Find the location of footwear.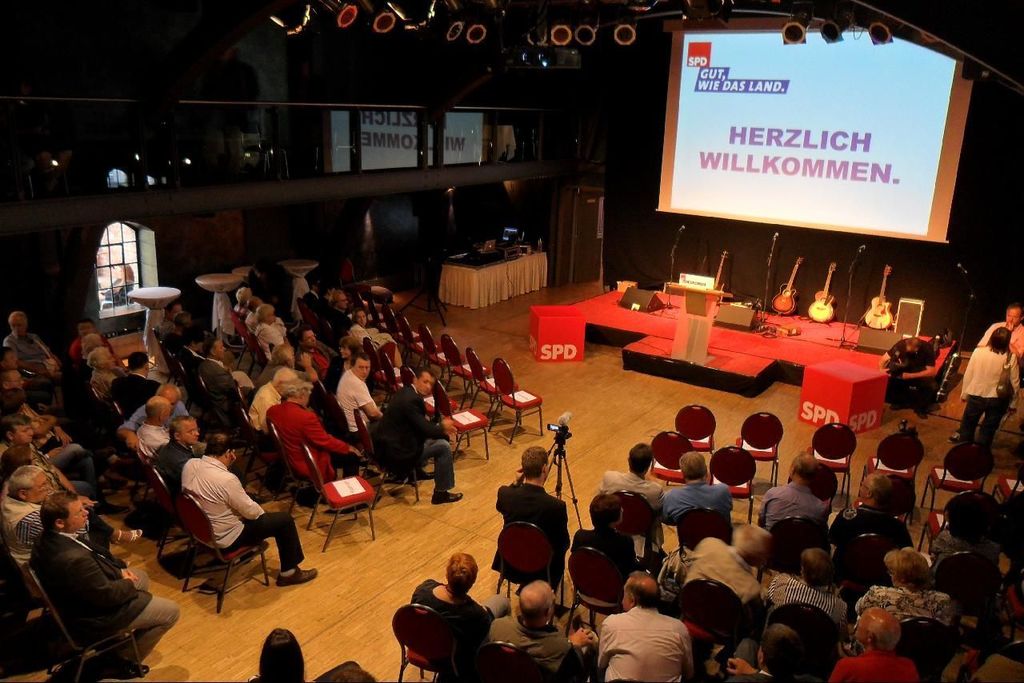
Location: {"x1": 949, "y1": 432, "x2": 961, "y2": 441}.
